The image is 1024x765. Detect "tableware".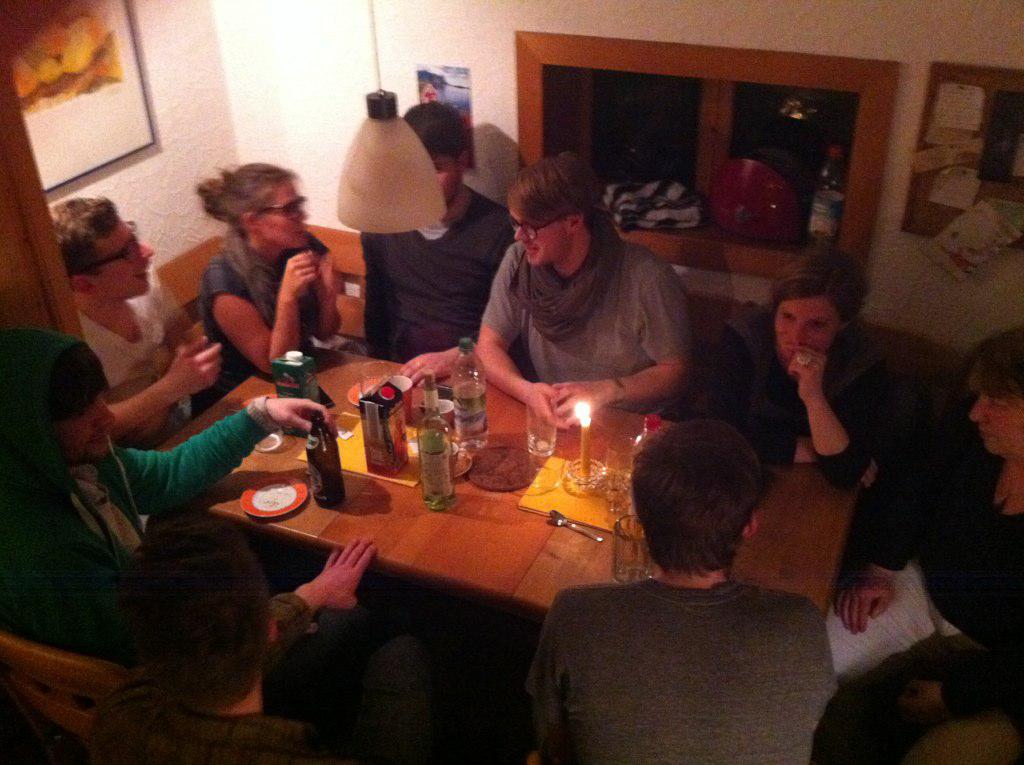
Detection: select_region(550, 507, 605, 544).
